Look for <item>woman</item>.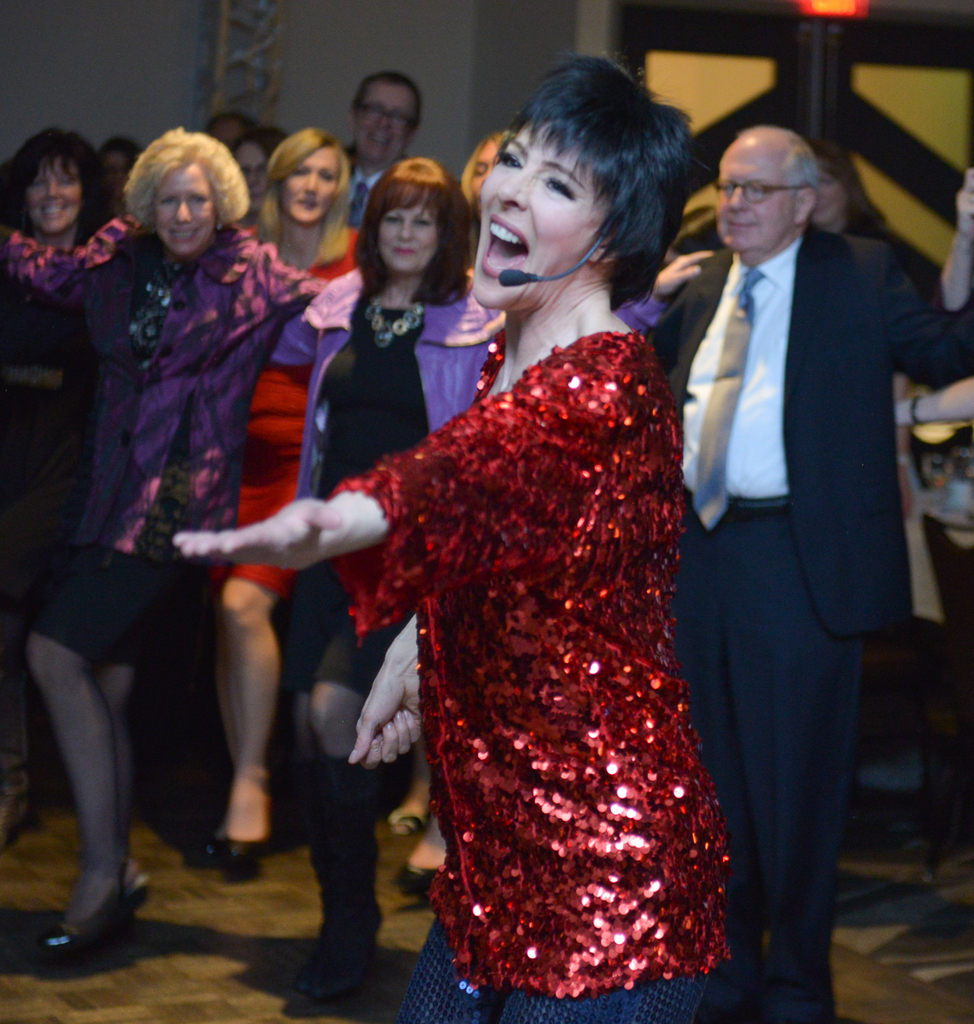
Found: detection(0, 131, 120, 833).
